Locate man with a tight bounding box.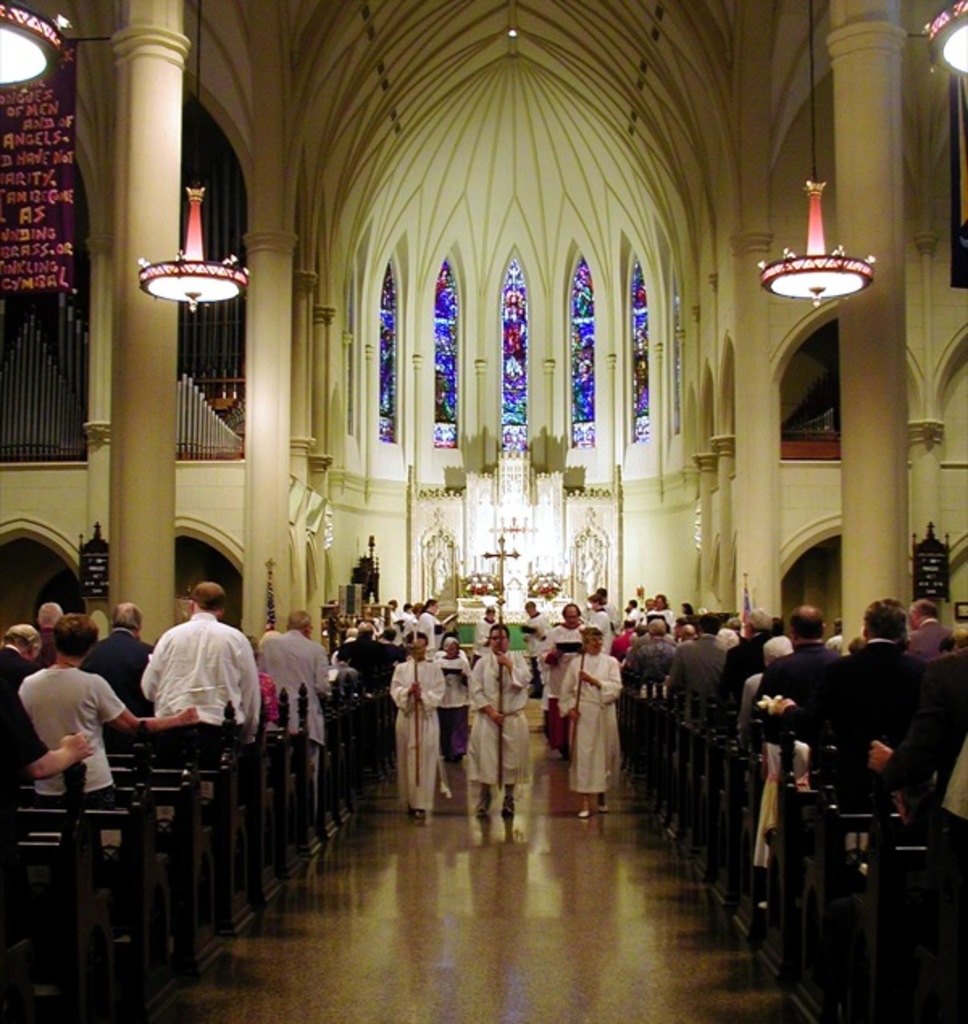
252:611:331:811.
